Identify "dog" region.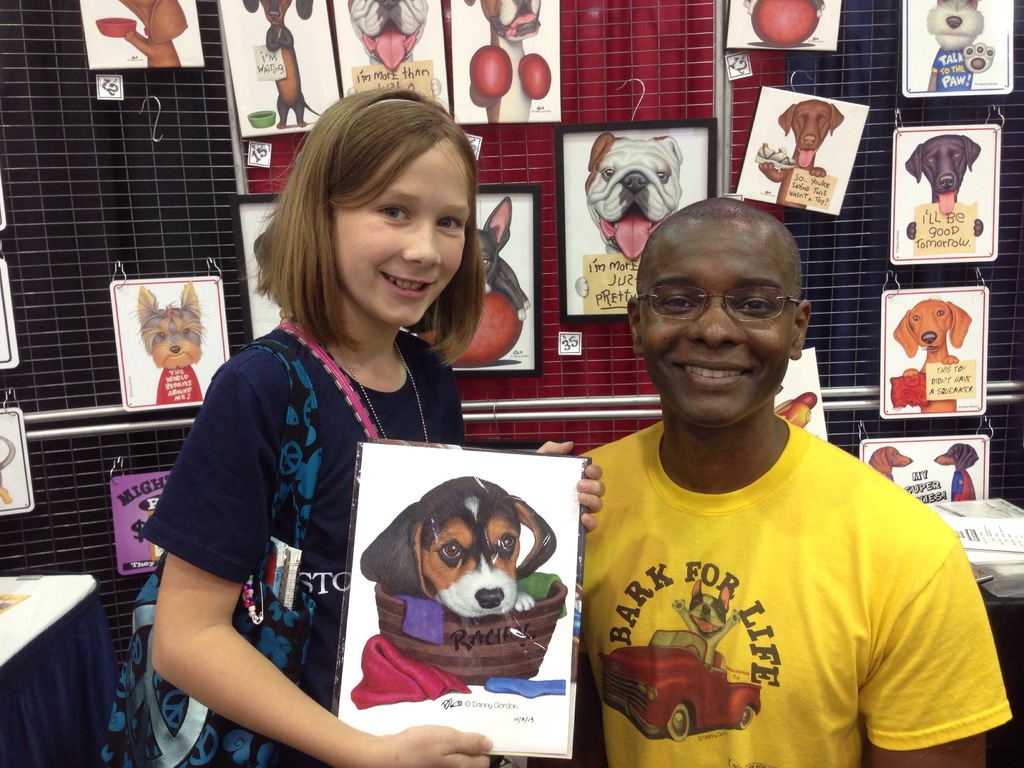
Region: (904, 135, 982, 238).
